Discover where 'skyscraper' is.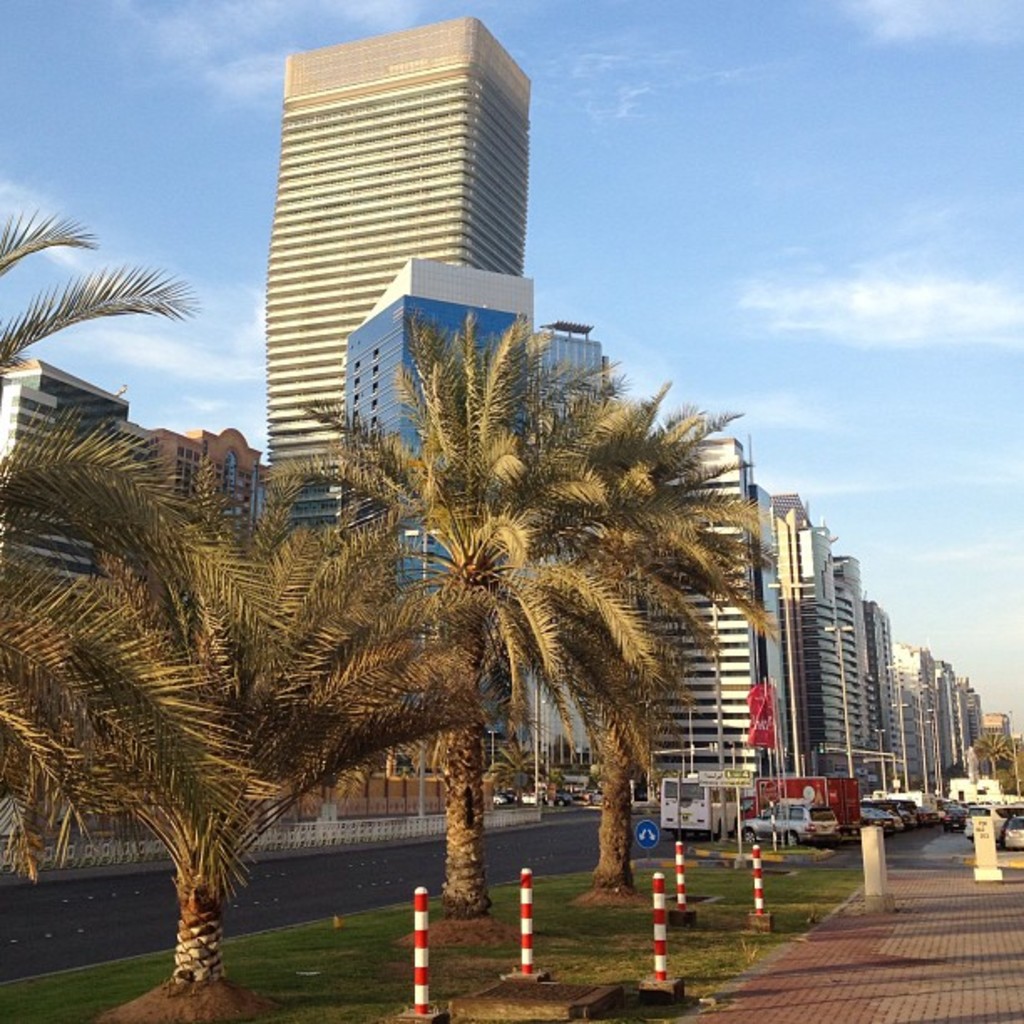
Discovered at [left=614, top=432, right=783, bottom=806].
